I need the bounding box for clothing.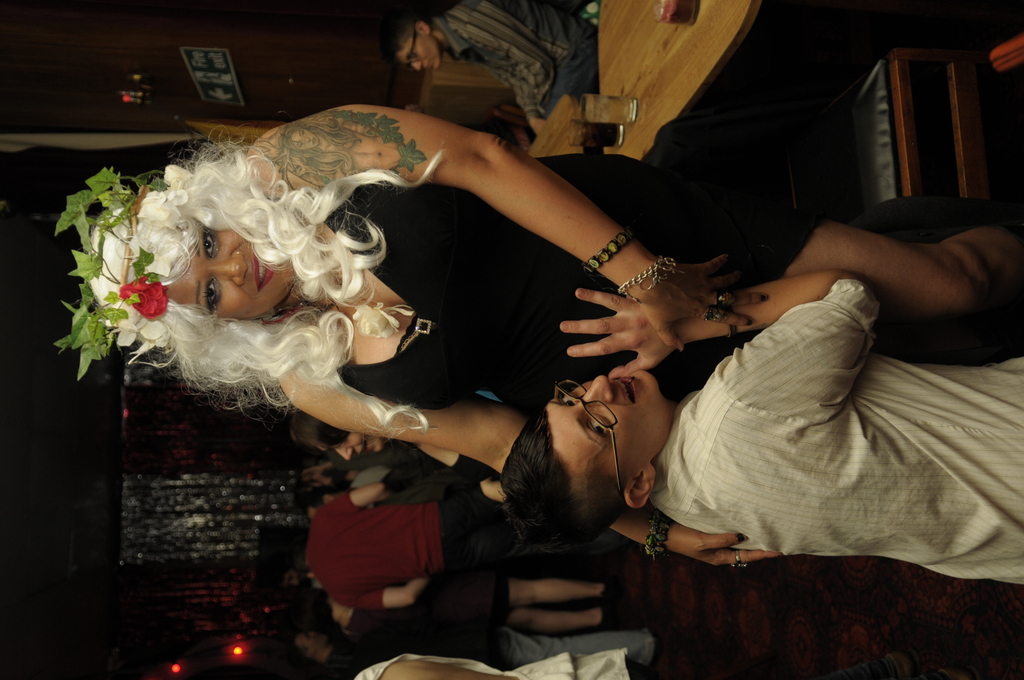
Here it is: (329, 441, 428, 476).
